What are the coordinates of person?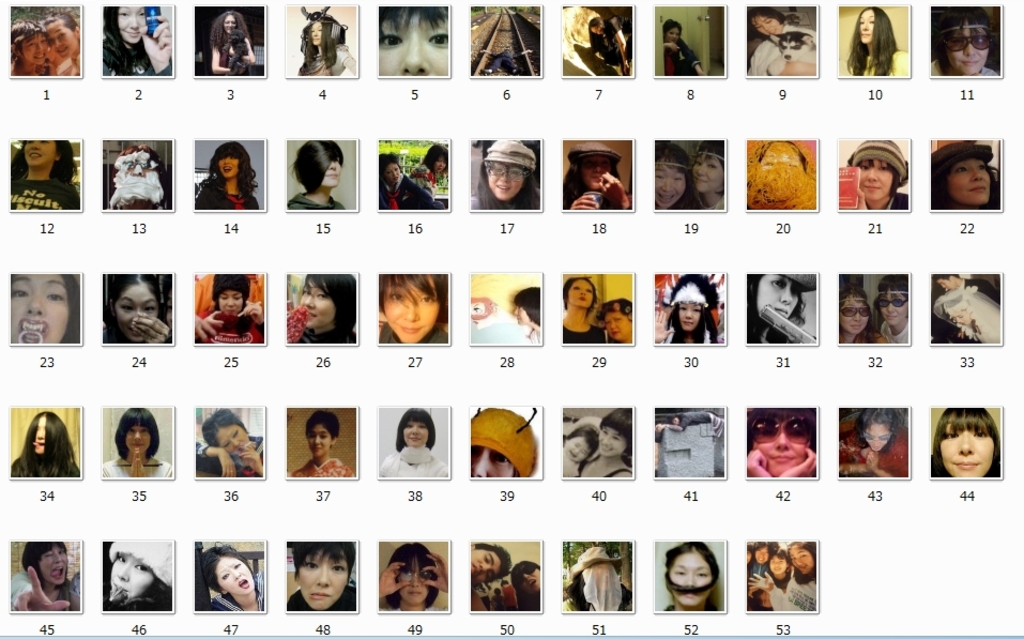
111,410,169,478.
